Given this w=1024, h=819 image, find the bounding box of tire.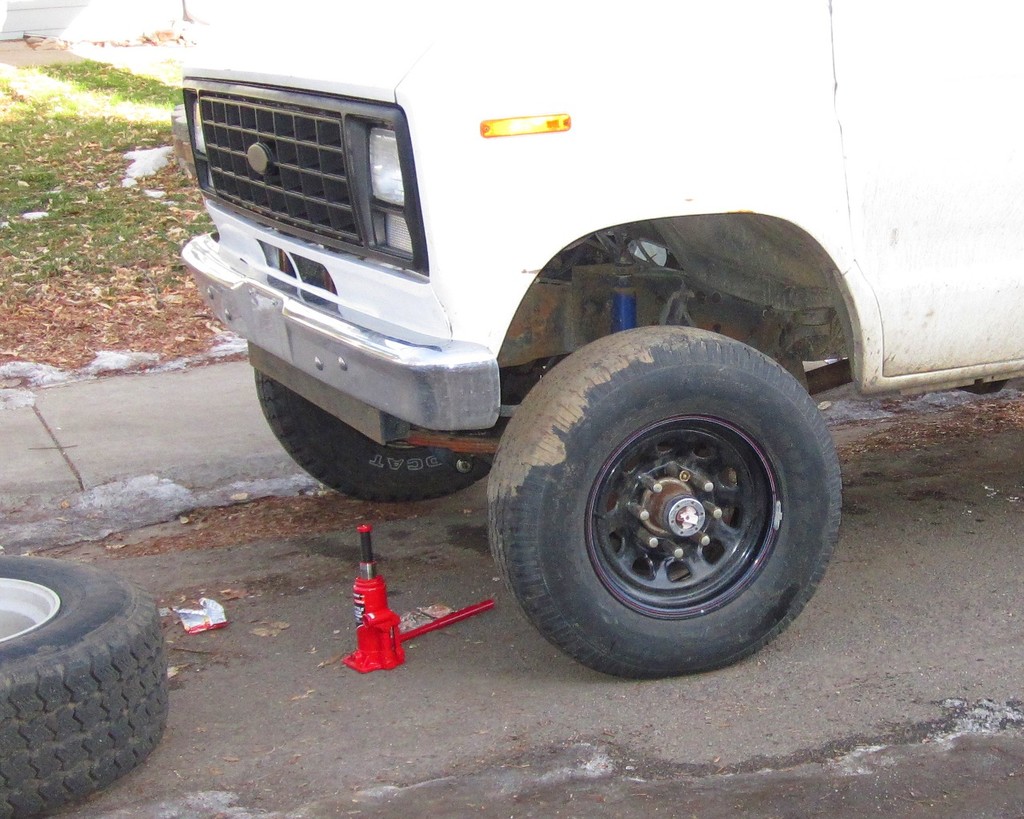
select_region(257, 370, 519, 501).
